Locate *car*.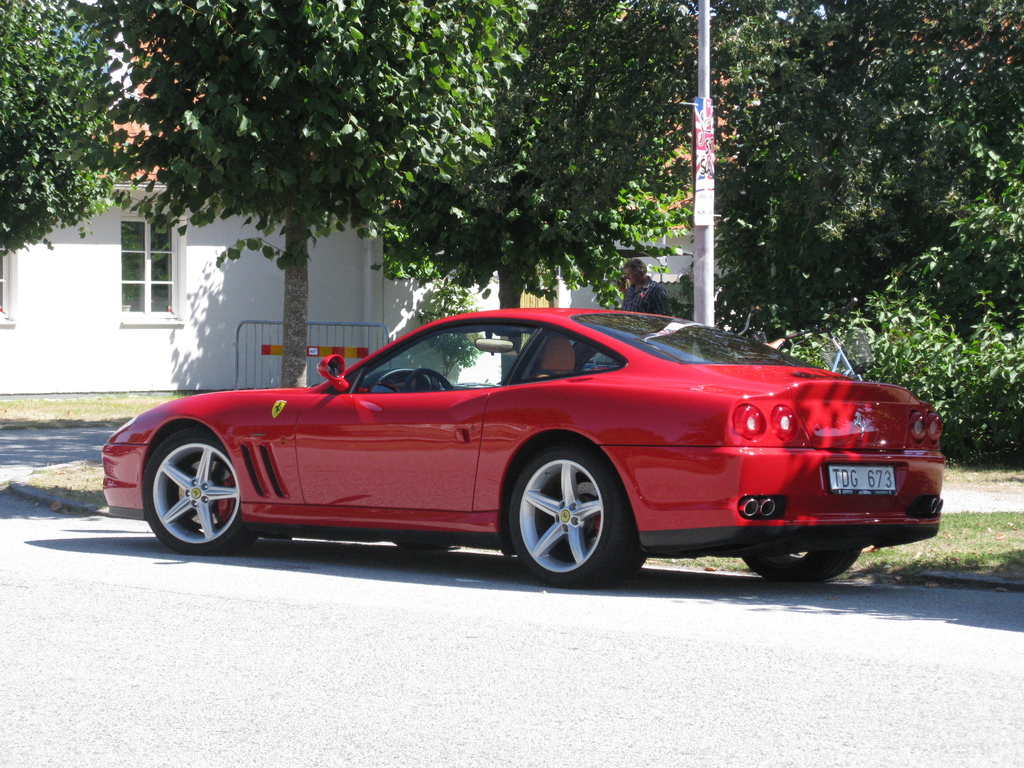
Bounding box: (102, 301, 945, 589).
